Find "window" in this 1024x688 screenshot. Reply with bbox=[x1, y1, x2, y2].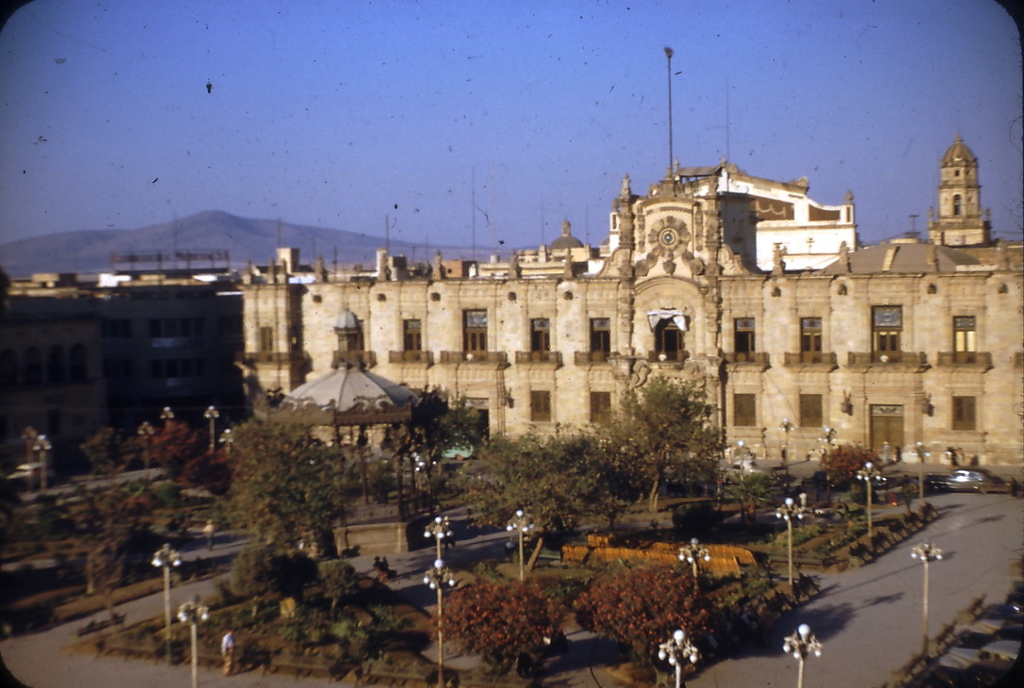
bbox=[334, 323, 362, 355].
